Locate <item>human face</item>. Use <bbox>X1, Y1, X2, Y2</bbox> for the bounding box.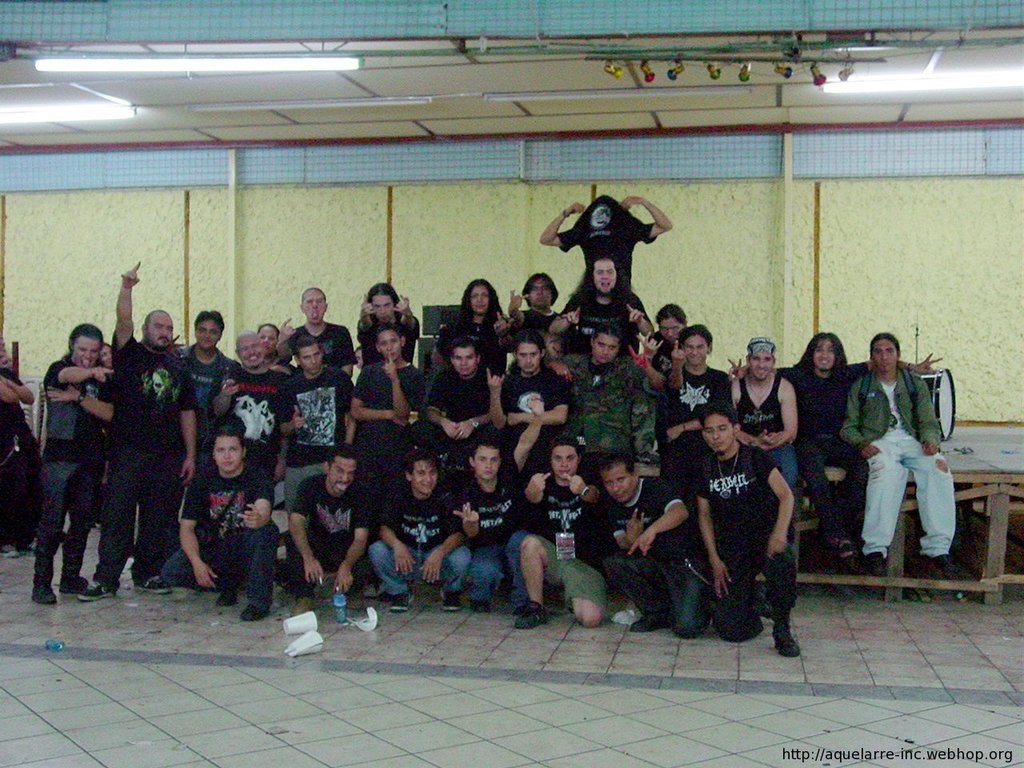
<bbox>515, 341, 538, 373</bbox>.
